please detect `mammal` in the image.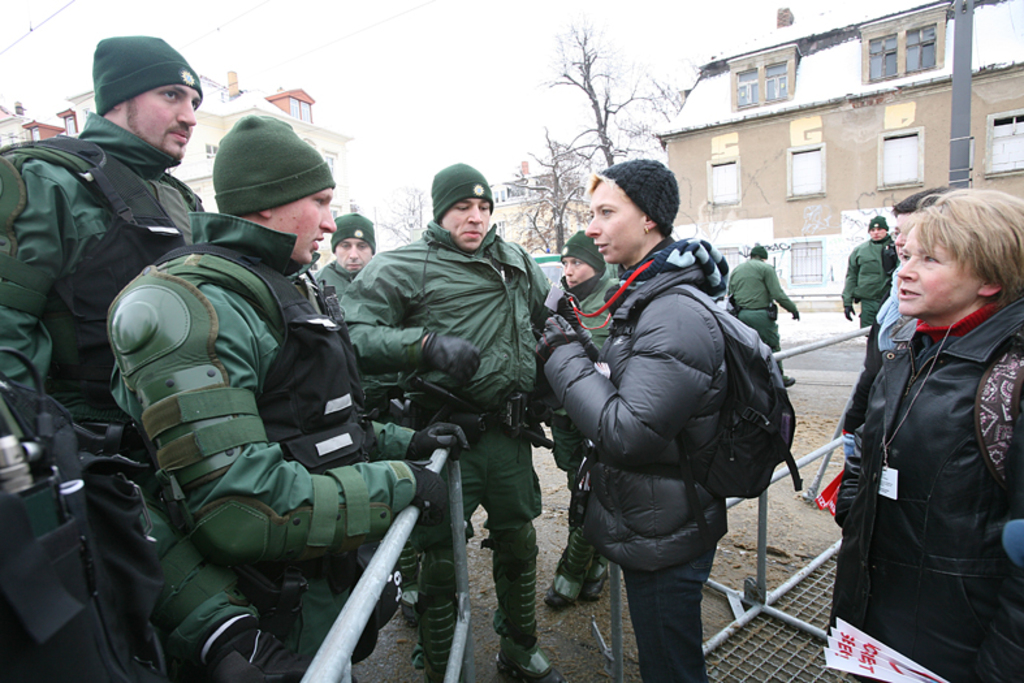
select_region(341, 156, 559, 682).
